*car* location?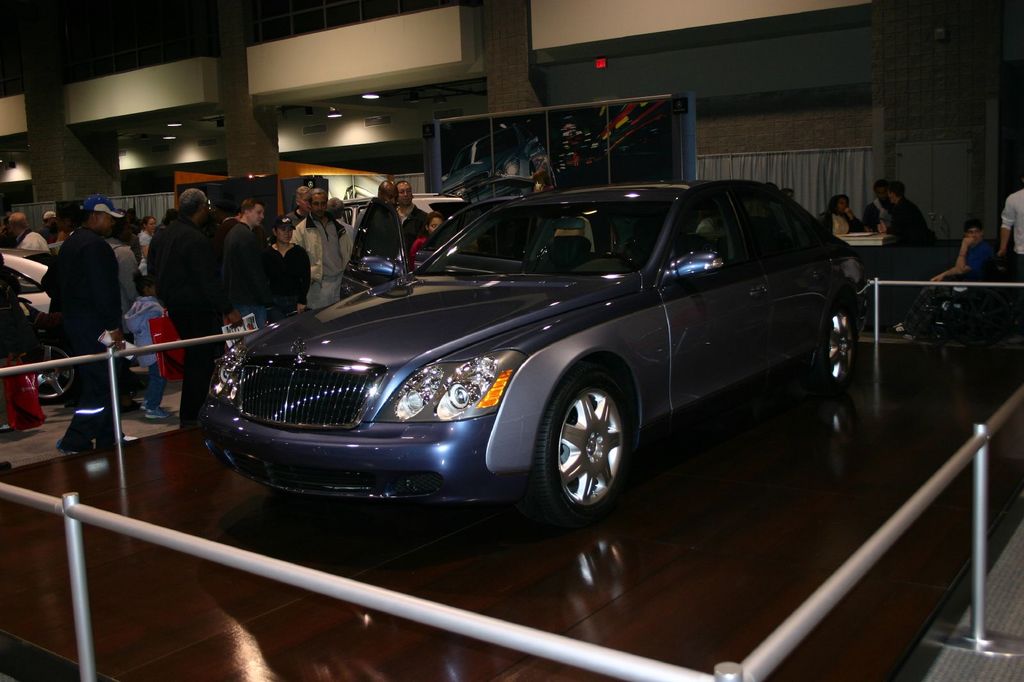
<box>605,99,668,160</box>
